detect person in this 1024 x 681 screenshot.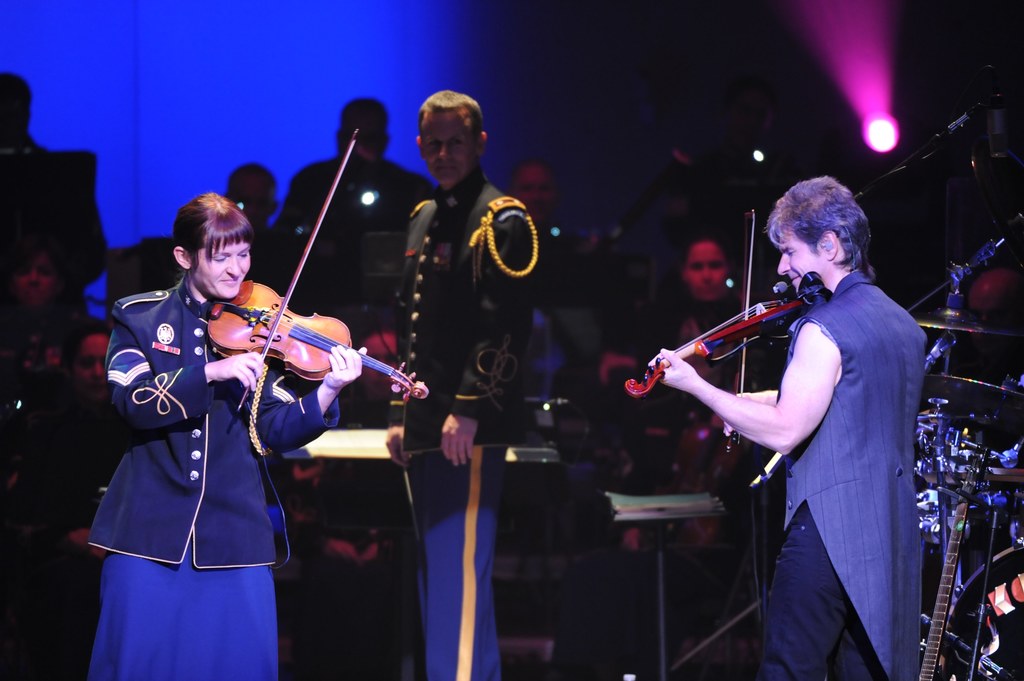
Detection: x1=609 y1=232 x2=772 y2=556.
